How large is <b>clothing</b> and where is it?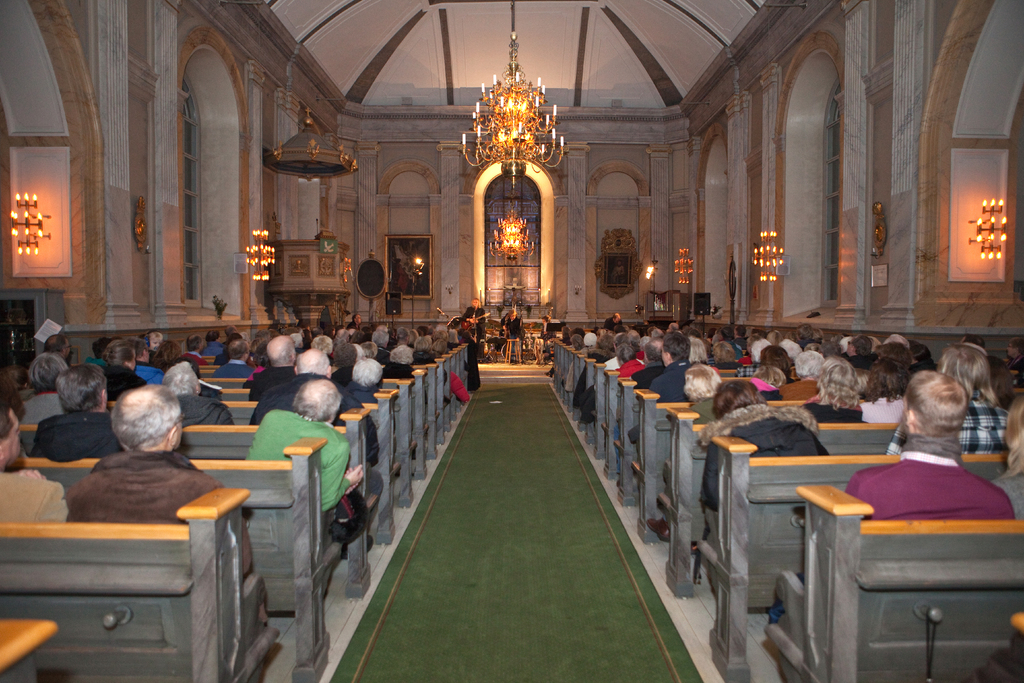
Bounding box: crop(534, 325, 554, 358).
